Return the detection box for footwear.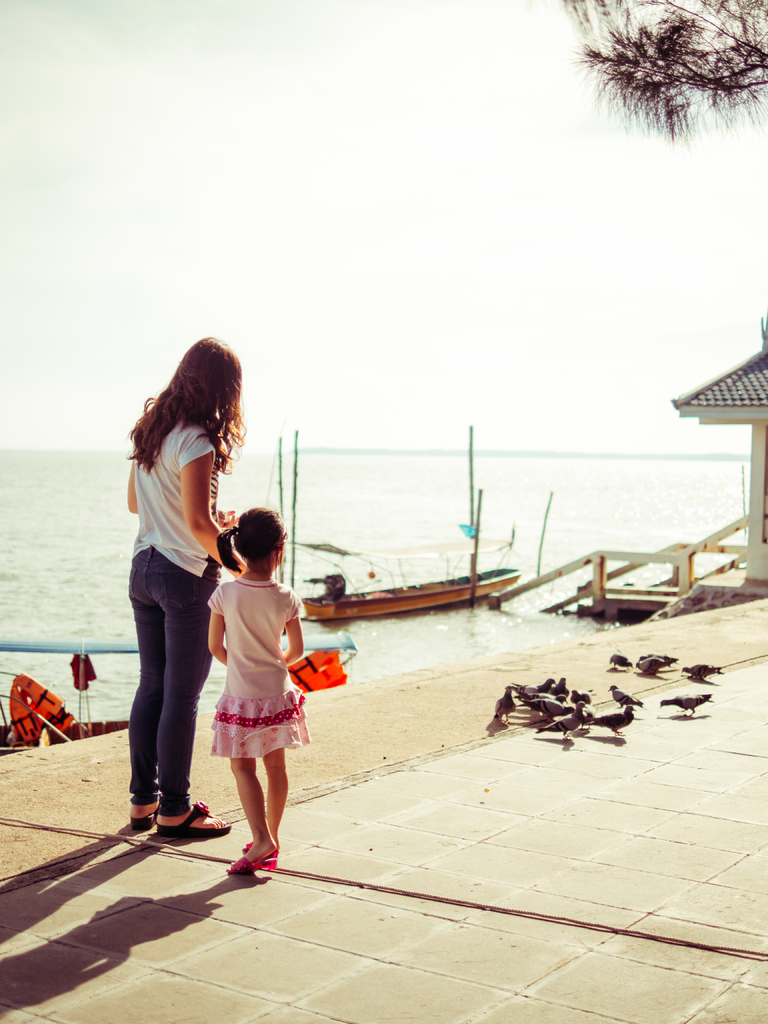
127, 805, 160, 829.
